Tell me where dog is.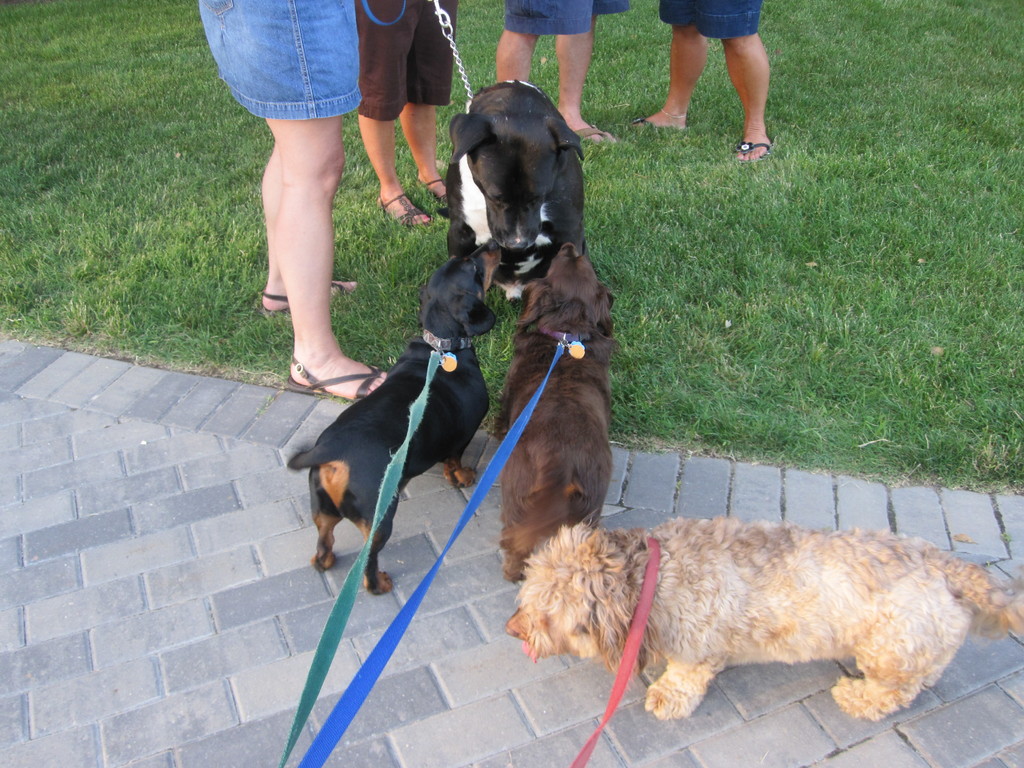
dog is at (437, 74, 588, 285).
